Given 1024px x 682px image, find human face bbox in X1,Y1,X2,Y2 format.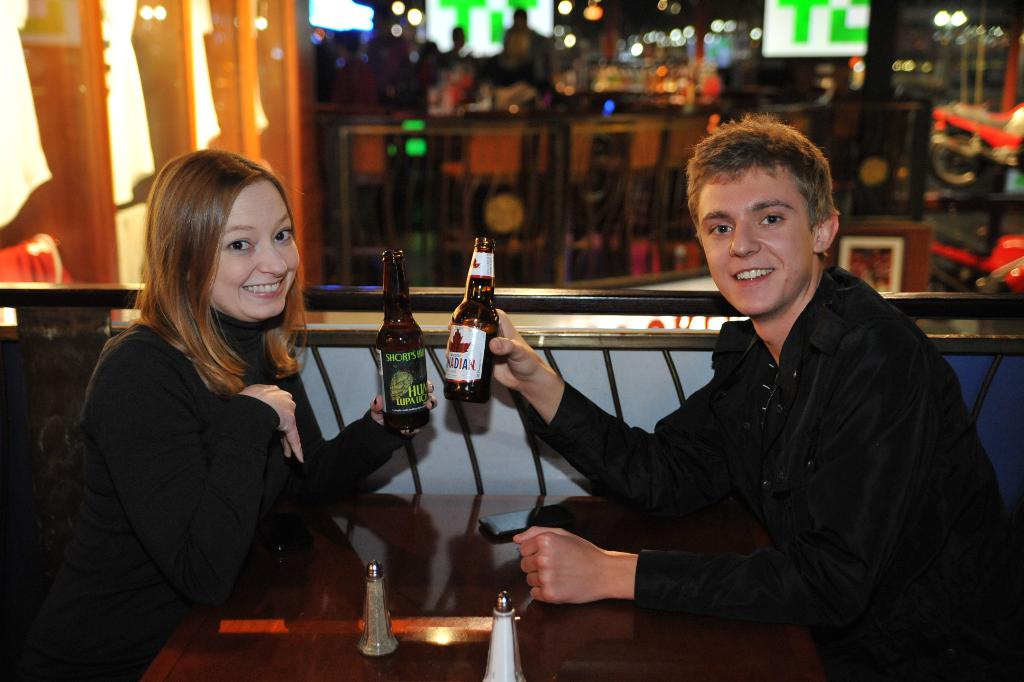
211,175,299,315.
